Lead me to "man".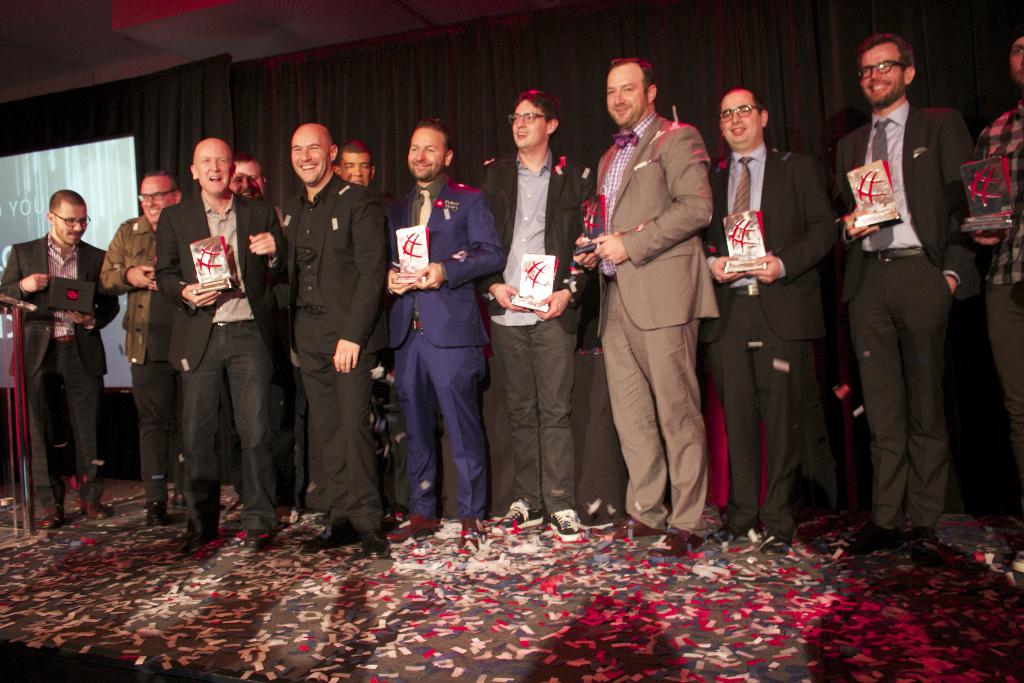
Lead to bbox(97, 169, 227, 528).
